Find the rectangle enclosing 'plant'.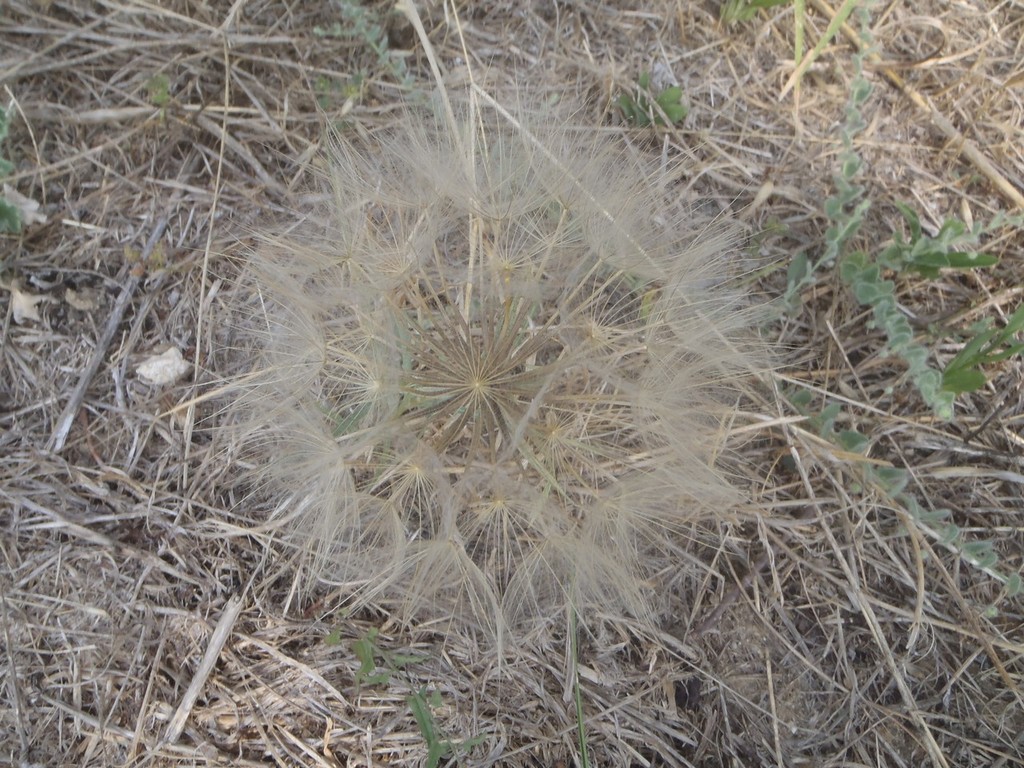
0 106 30 244.
